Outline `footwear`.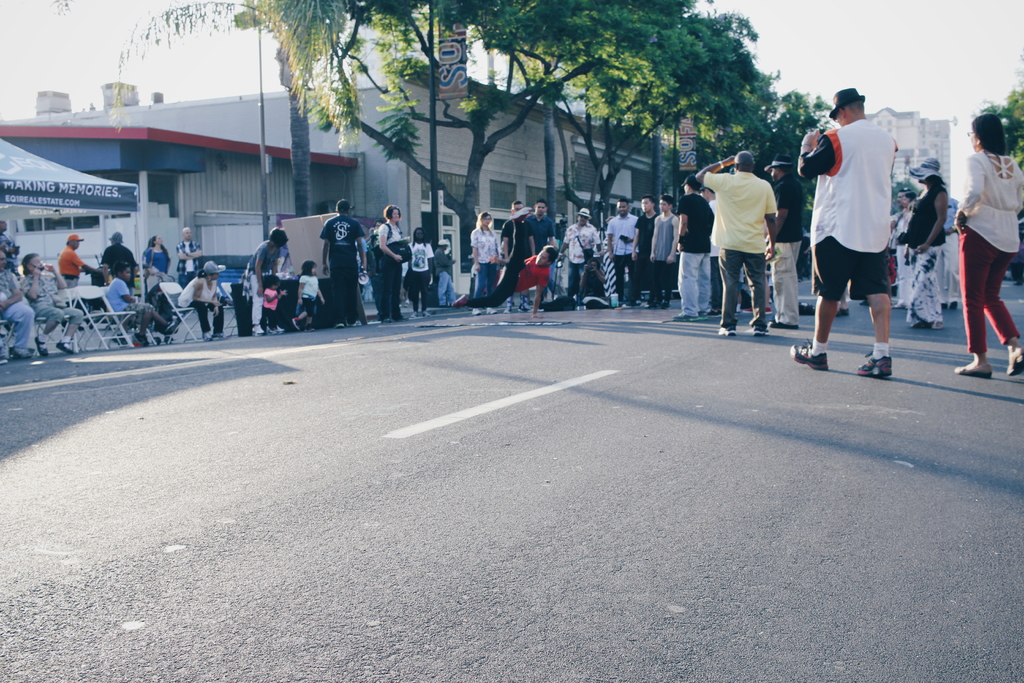
Outline: 475 308 480 317.
